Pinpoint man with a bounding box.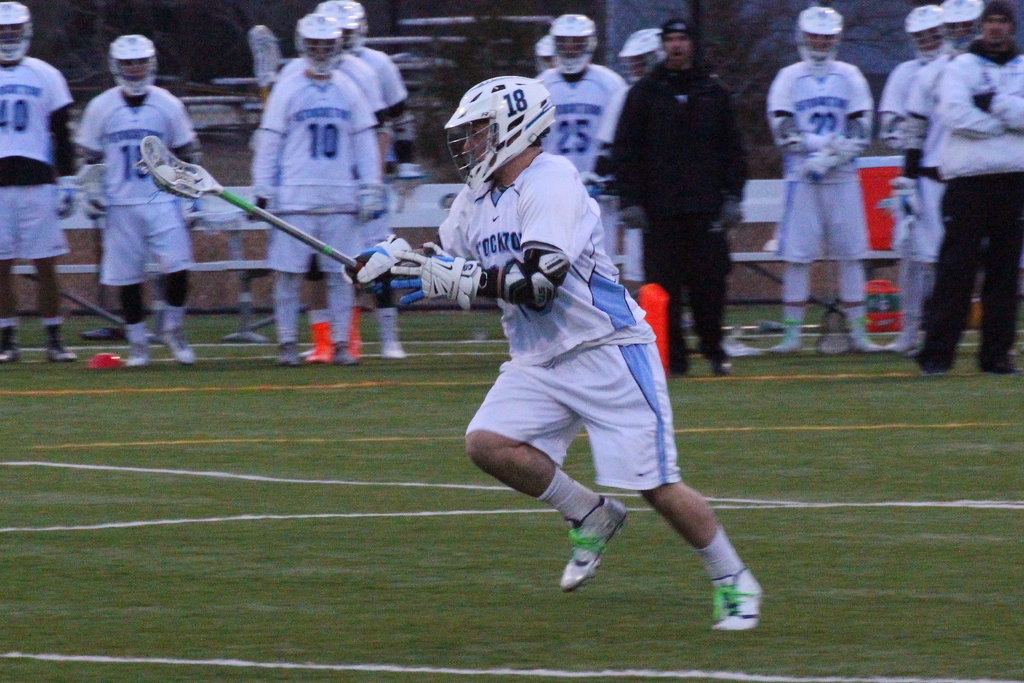
0, 0, 77, 360.
